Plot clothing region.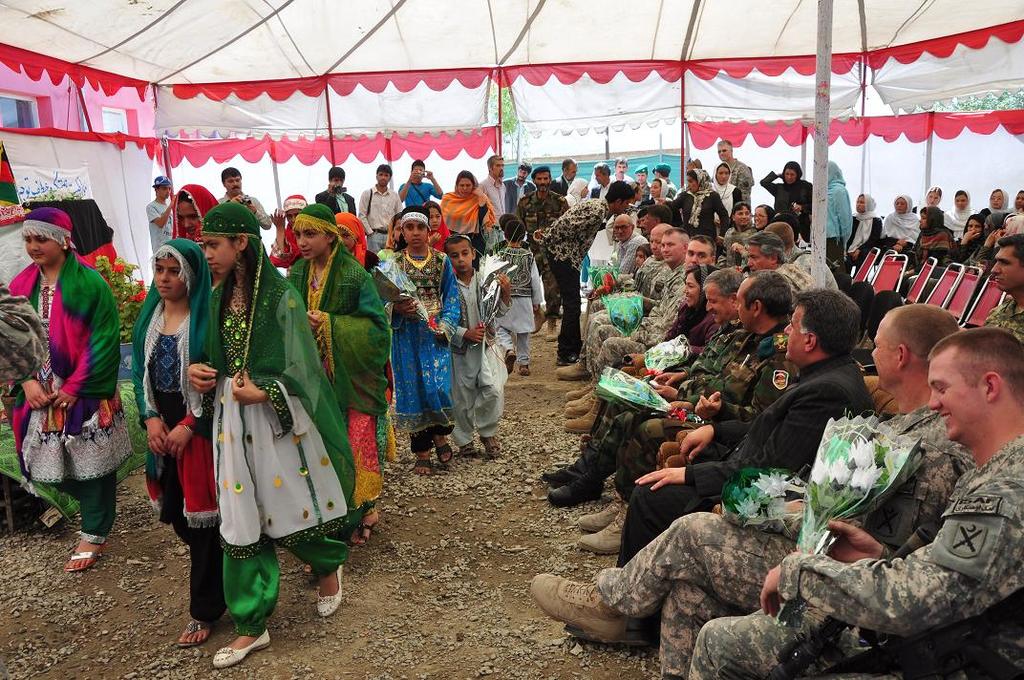
Plotted at [left=611, top=174, right=634, bottom=181].
